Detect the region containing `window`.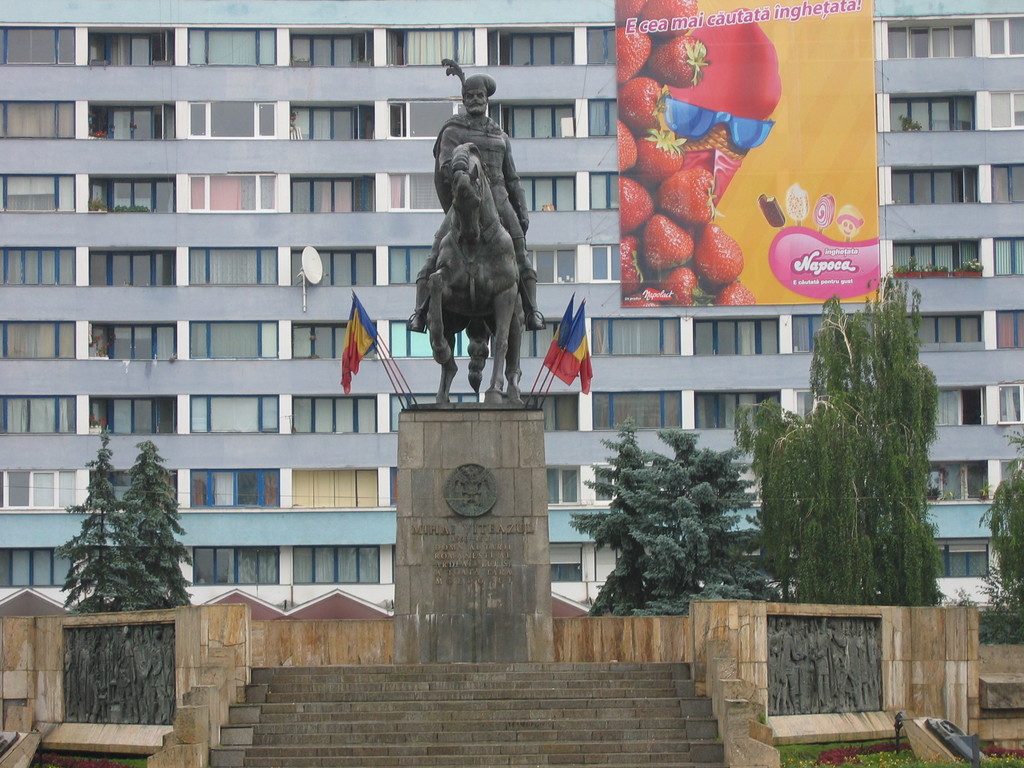
(left=184, top=23, right=277, bottom=69).
